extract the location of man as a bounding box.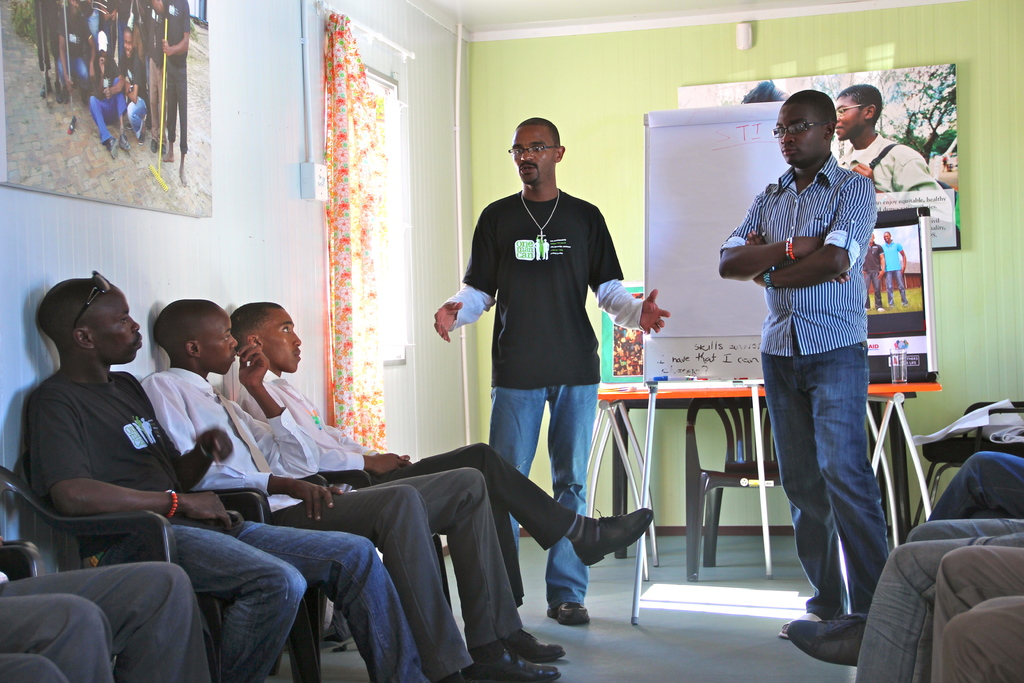
(left=236, top=299, right=650, bottom=666).
